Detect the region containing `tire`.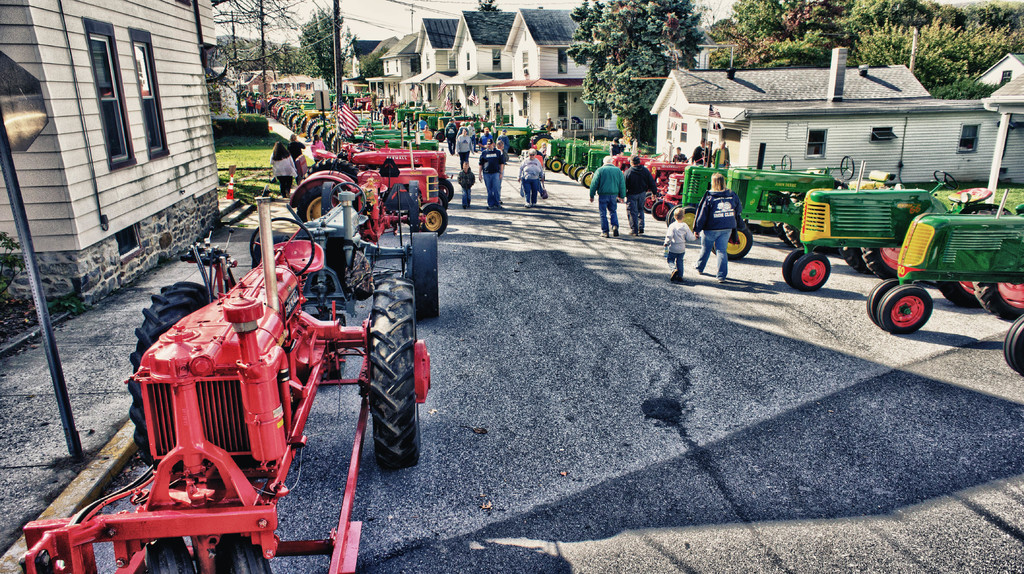
l=412, t=232, r=439, b=319.
